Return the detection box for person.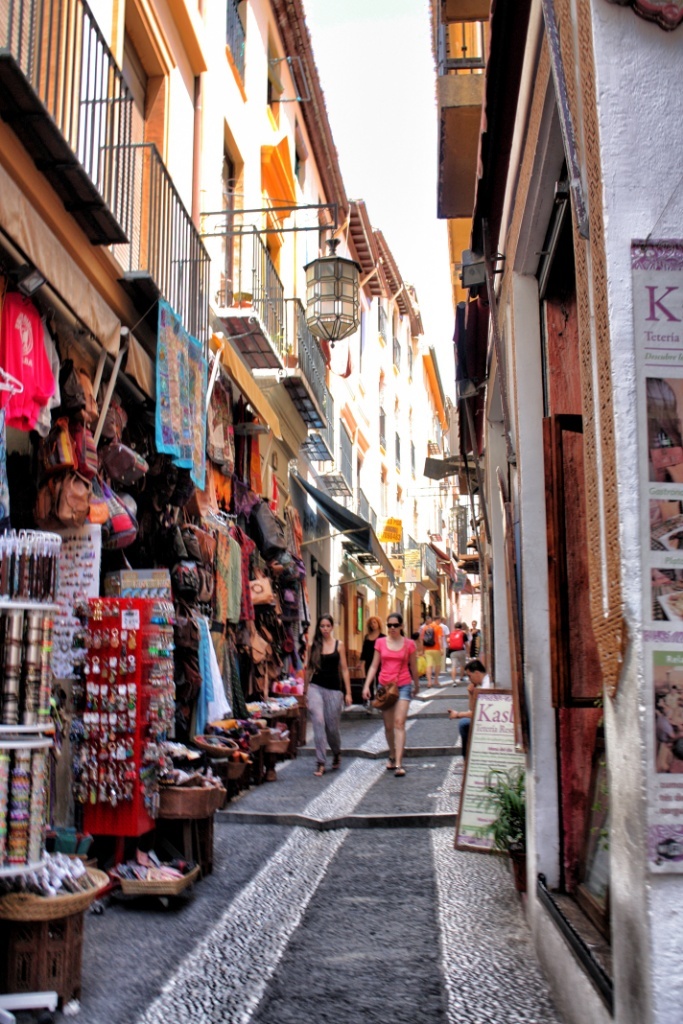
bbox=[463, 621, 481, 677].
